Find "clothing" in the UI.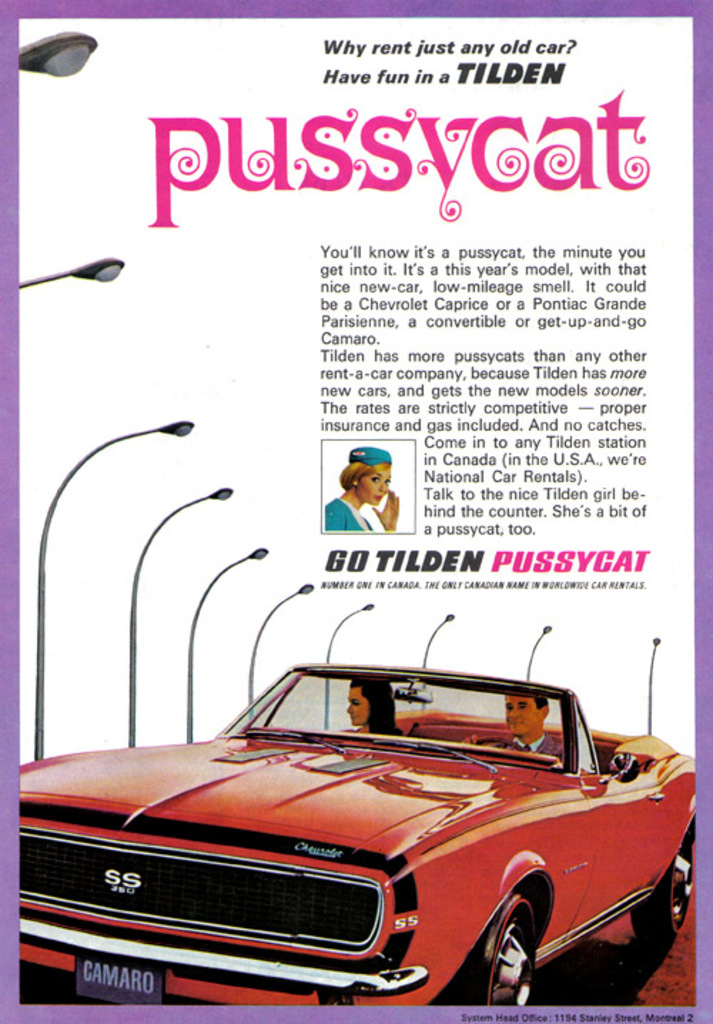
UI element at 322/495/371/531.
